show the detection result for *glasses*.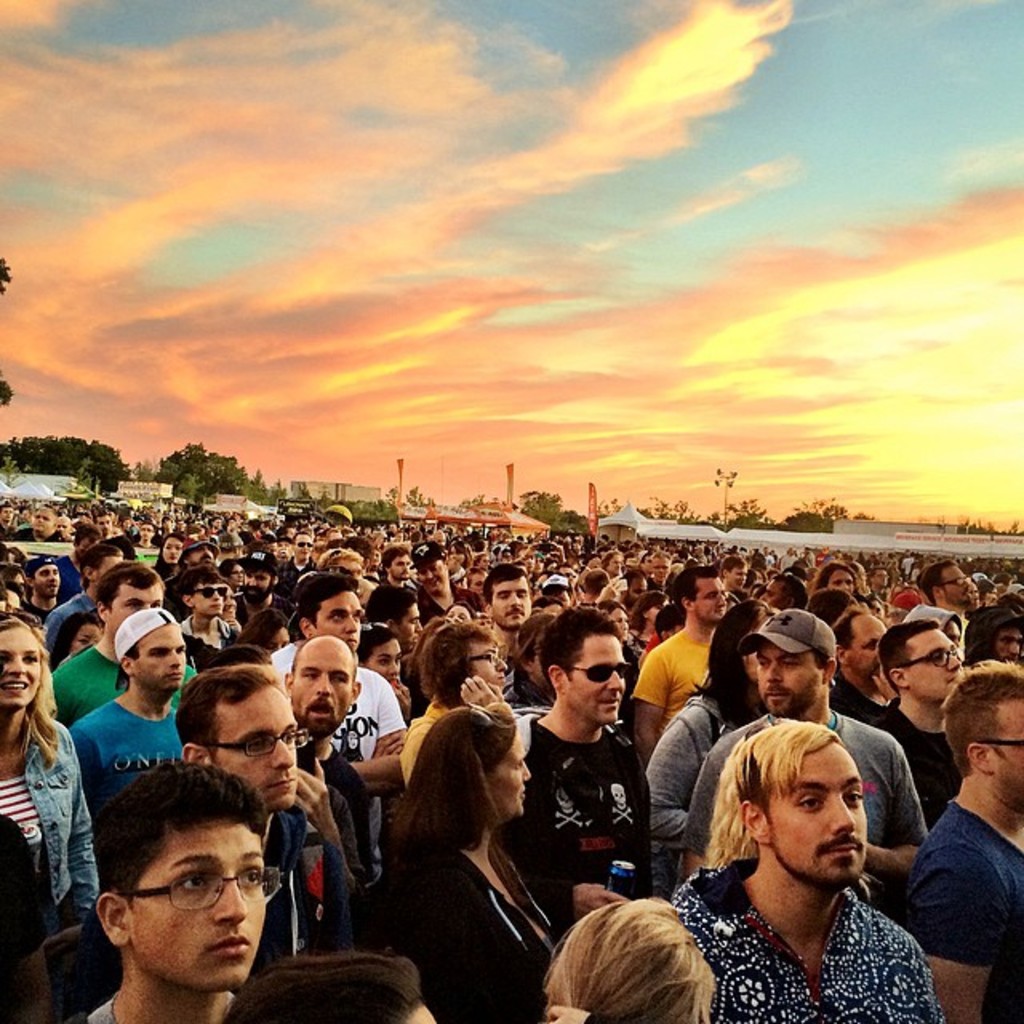
bbox=(117, 861, 286, 912).
